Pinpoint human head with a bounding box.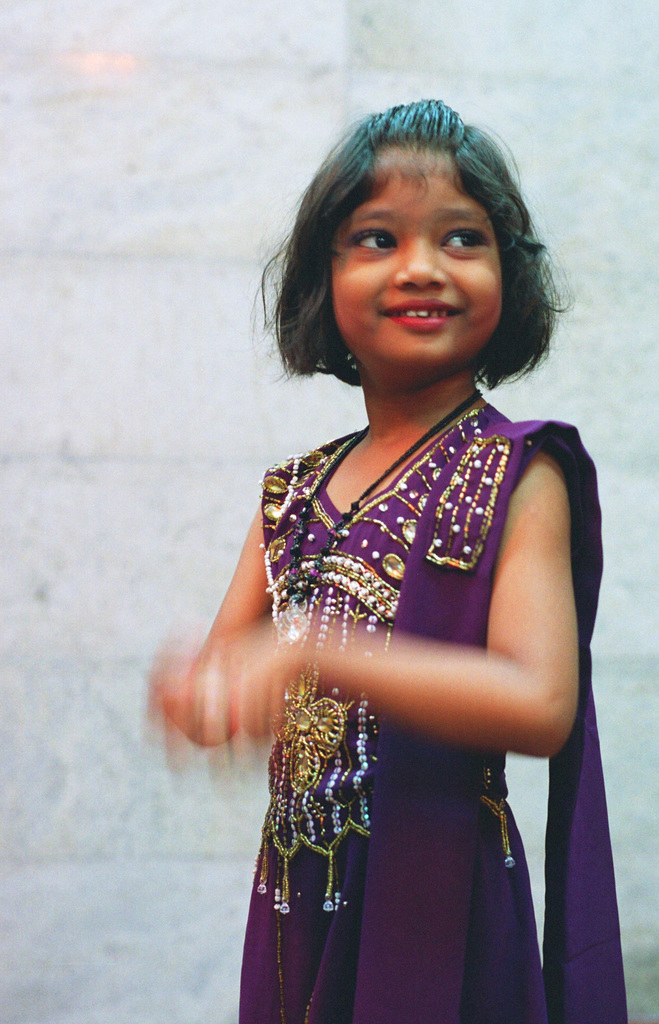
locate(287, 100, 535, 355).
